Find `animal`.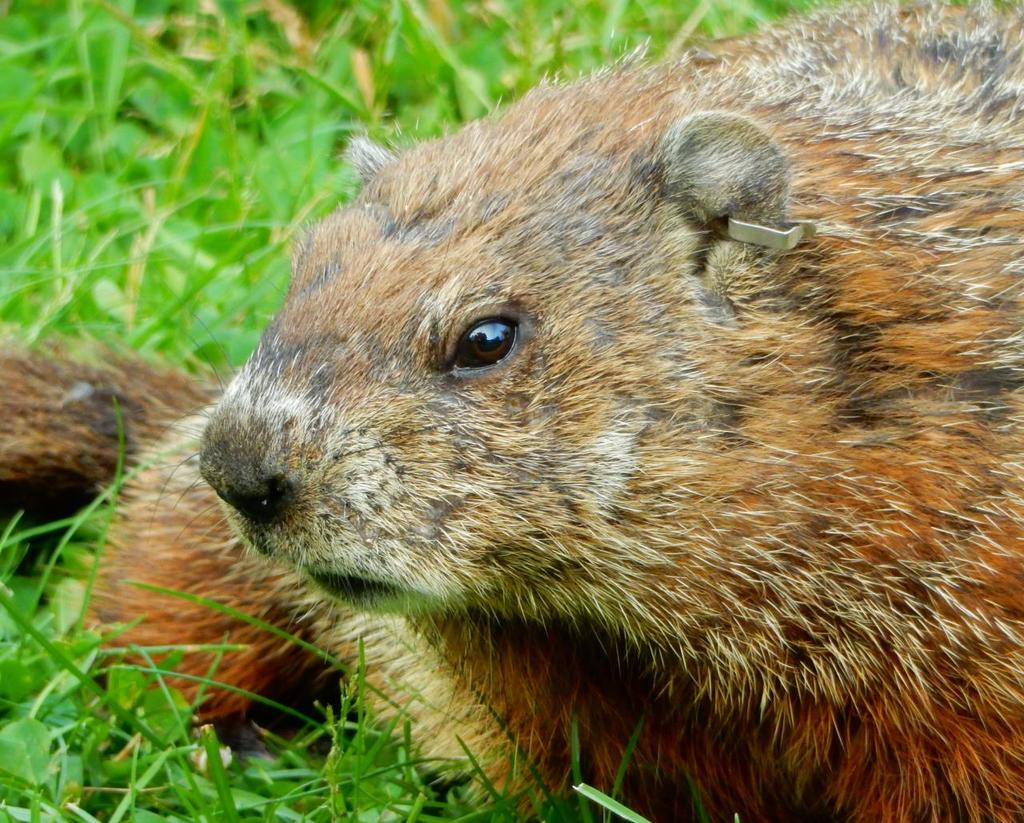
<bbox>0, 1, 1023, 819</bbox>.
